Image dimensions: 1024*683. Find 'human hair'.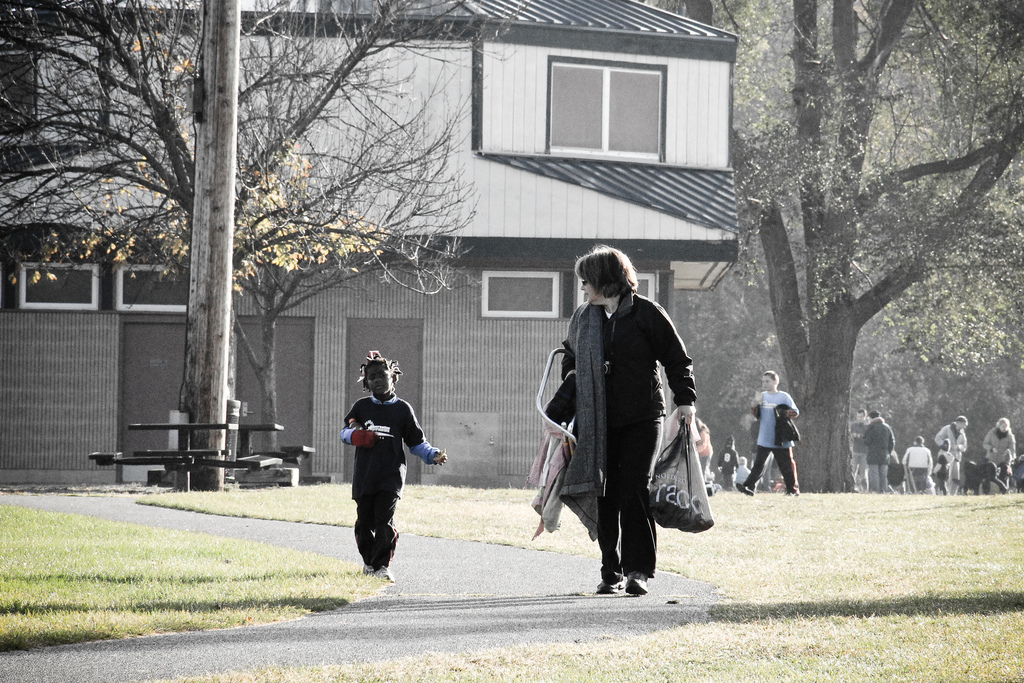
locate(355, 350, 403, 394).
